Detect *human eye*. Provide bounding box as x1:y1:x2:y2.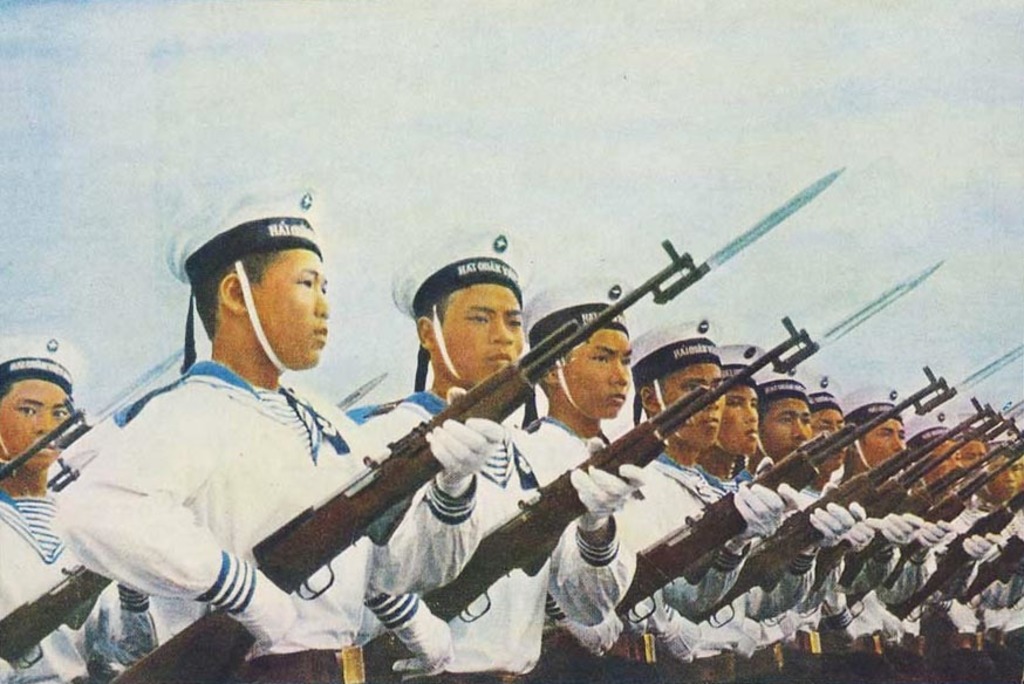
467:314:487:324.
